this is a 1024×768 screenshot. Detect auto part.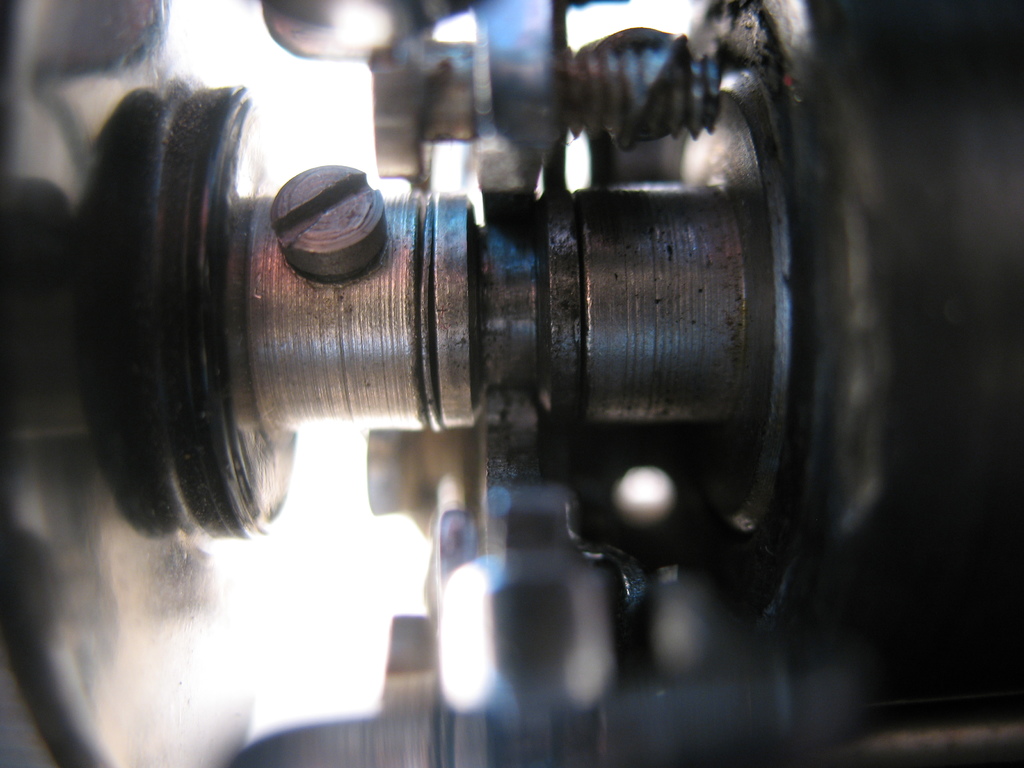
bbox=[127, 61, 996, 729].
